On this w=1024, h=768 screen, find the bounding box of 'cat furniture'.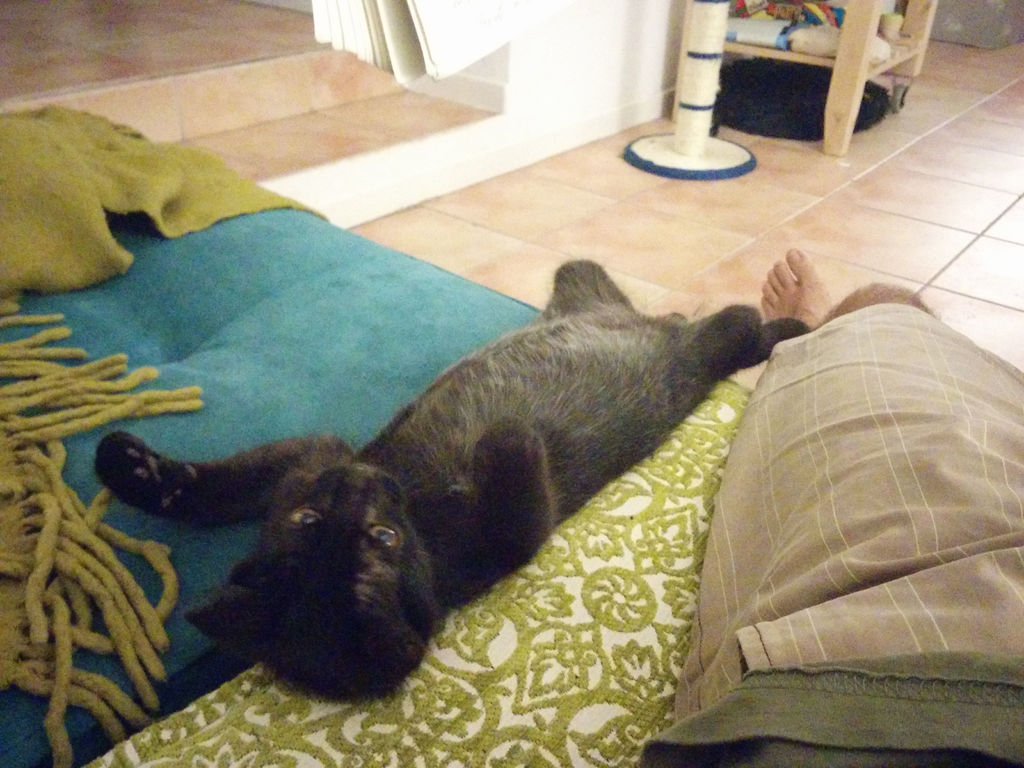
Bounding box: <bbox>625, 0, 756, 177</bbox>.
